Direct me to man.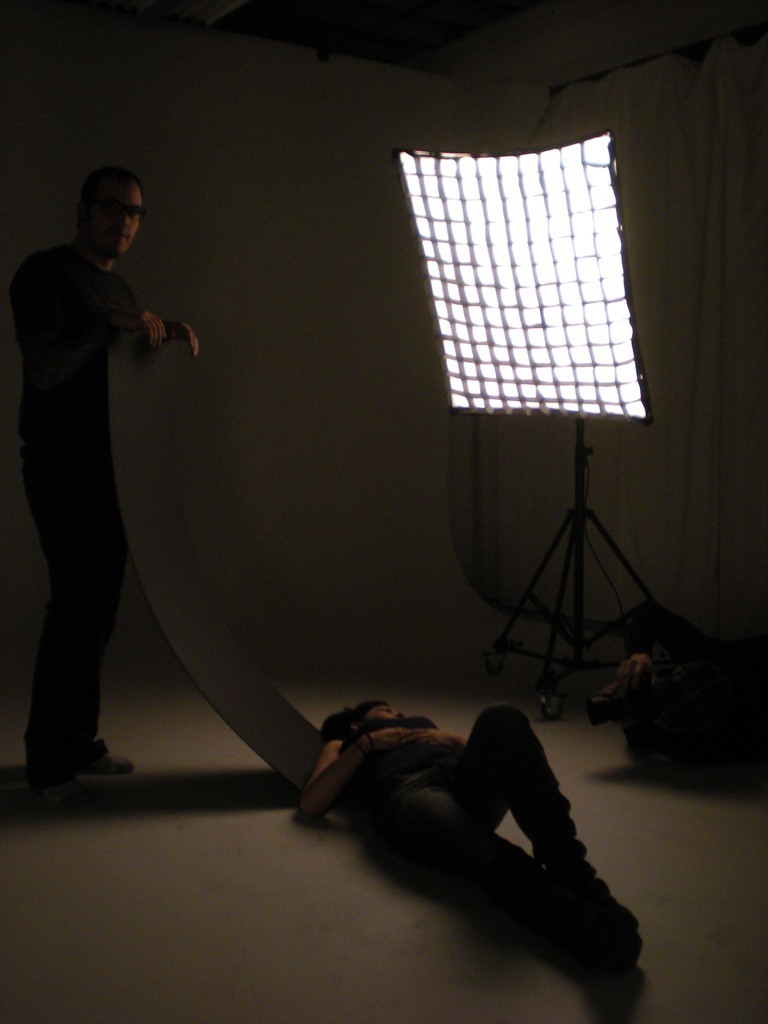
Direction: select_region(6, 131, 206, 805).
